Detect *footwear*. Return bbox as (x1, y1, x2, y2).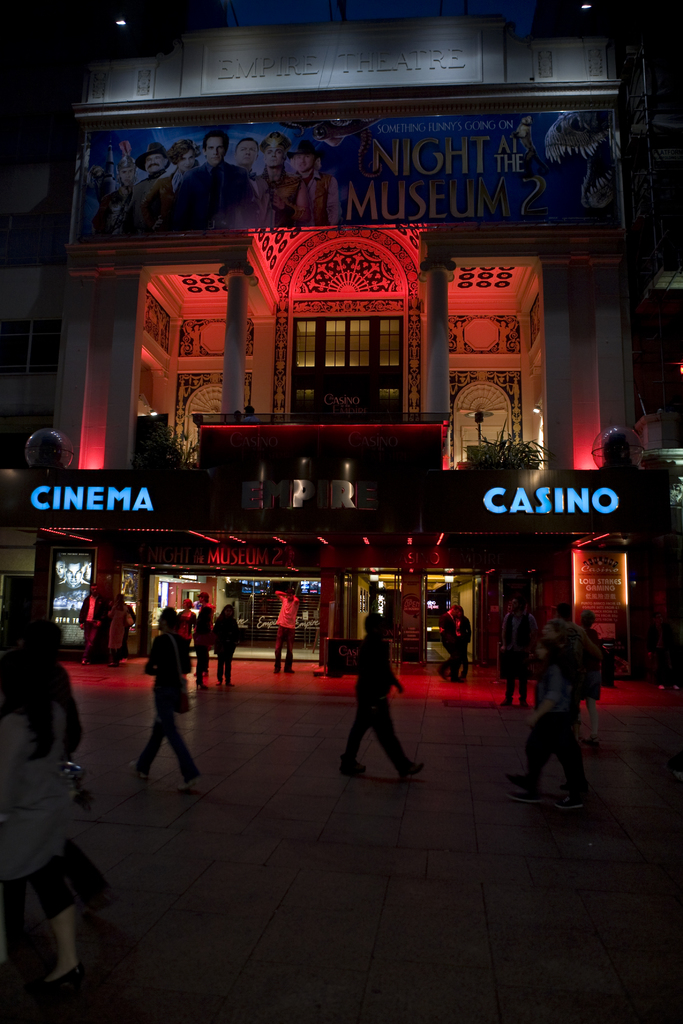
(581, 732, 595, 748).
